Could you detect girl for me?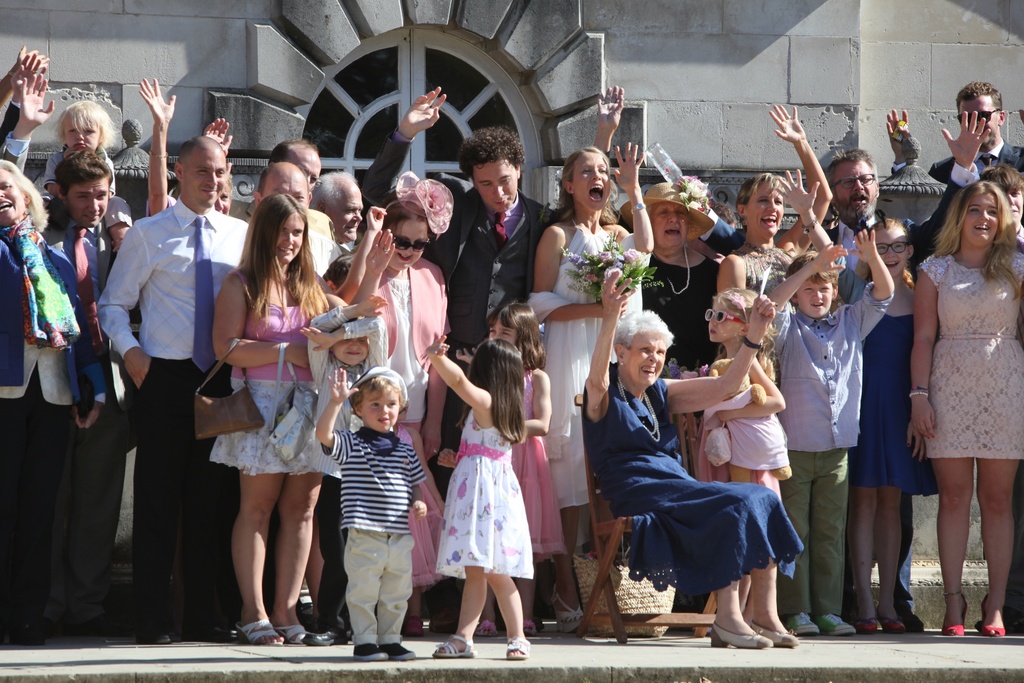
Detection result: box(688, 296, 843, 634).
